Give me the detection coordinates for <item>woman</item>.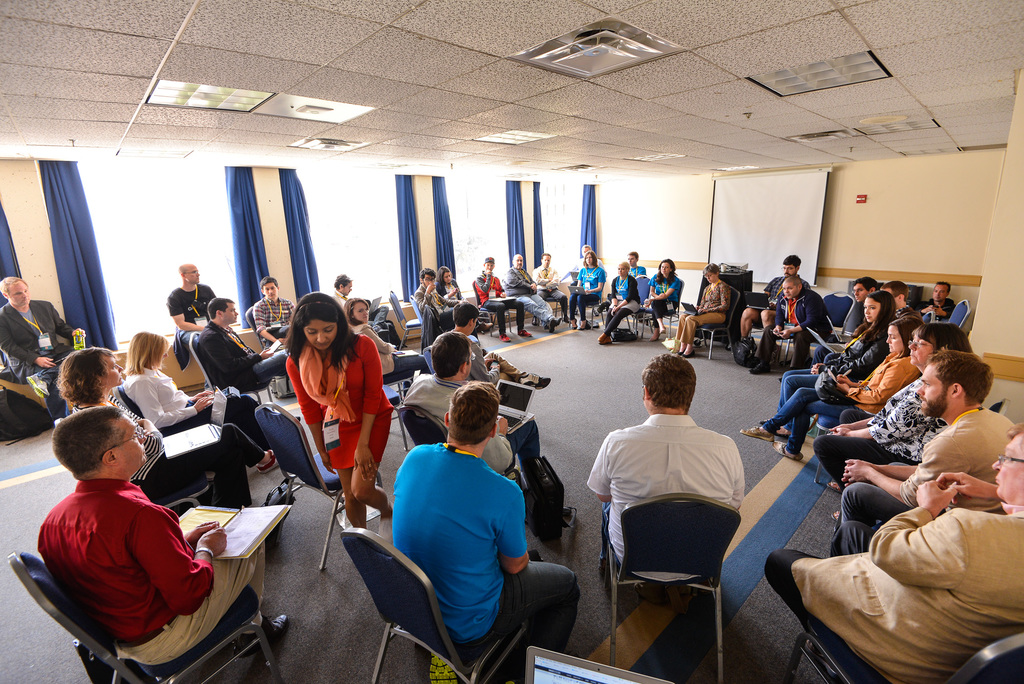
locate(806, 321, 977, 500).
